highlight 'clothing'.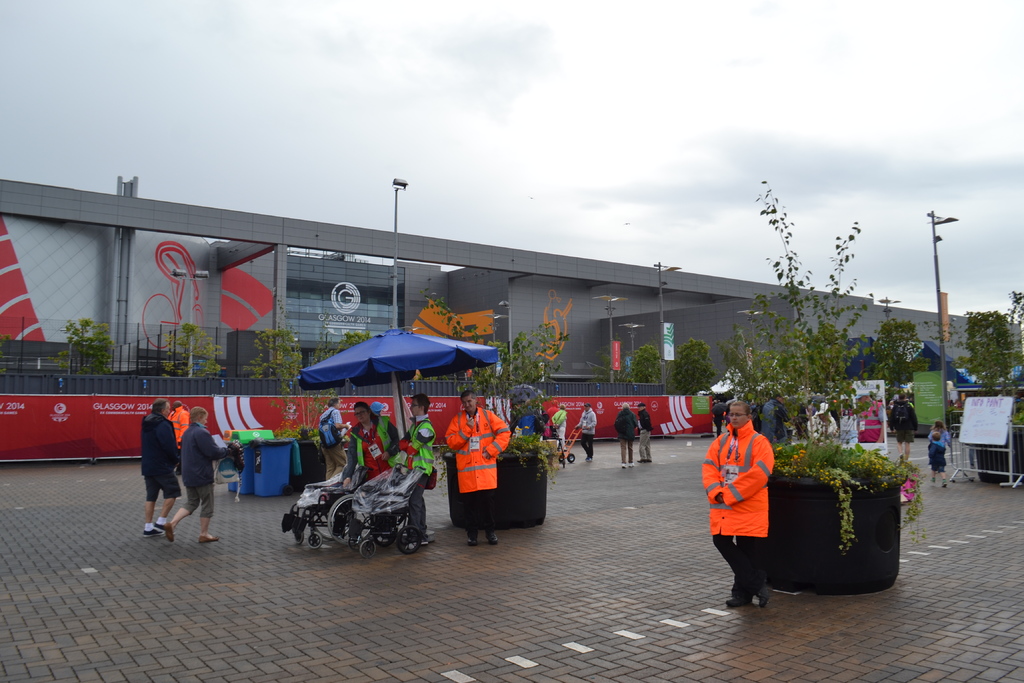
Highlighted region: 551 410 566 456.
